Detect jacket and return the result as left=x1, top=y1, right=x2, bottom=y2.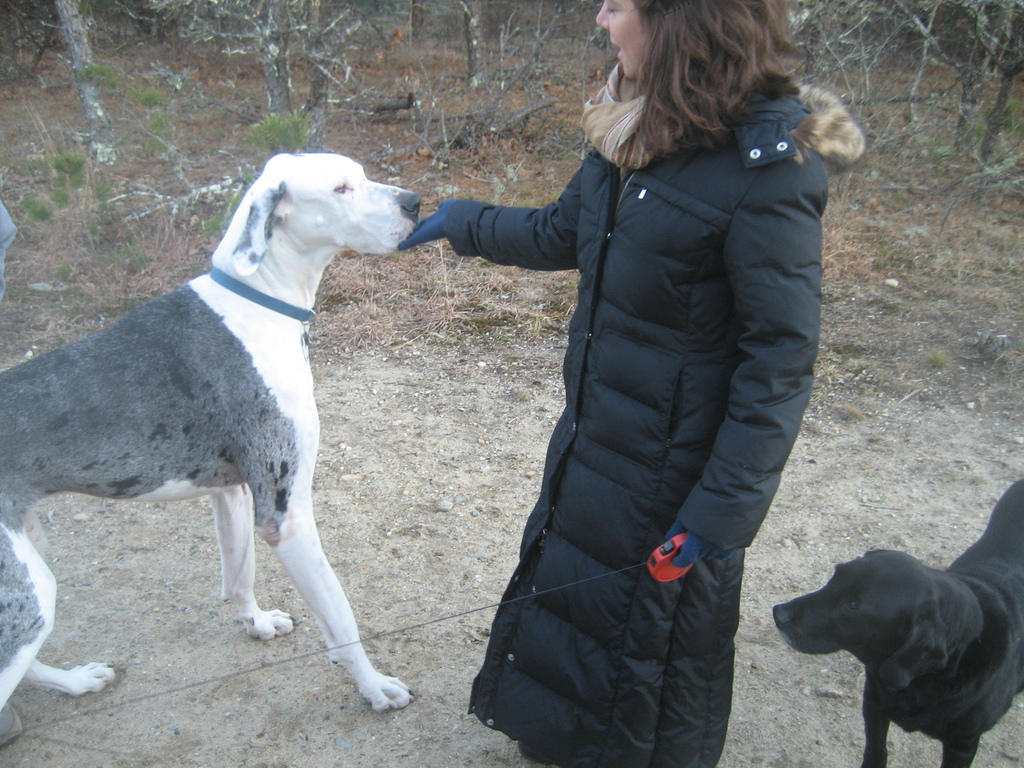
left=399, top=77, right=819, bottom=767.
